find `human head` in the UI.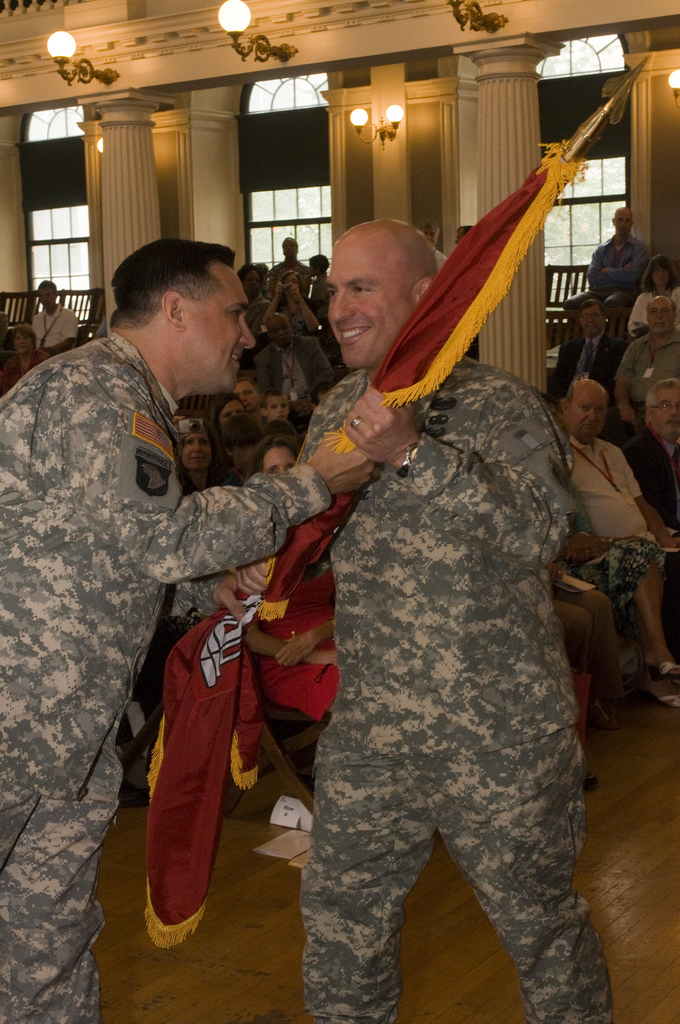
UI element at box(610, 205, 636, 235).
